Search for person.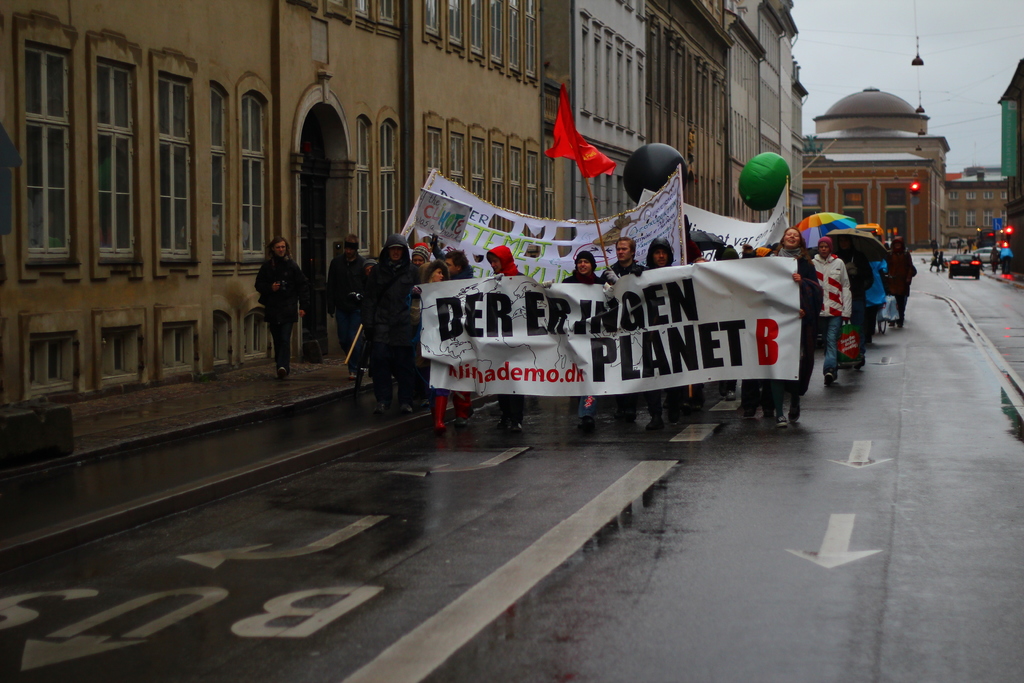
Found at [x1=867, y1=252, x2=887, y2=346].
